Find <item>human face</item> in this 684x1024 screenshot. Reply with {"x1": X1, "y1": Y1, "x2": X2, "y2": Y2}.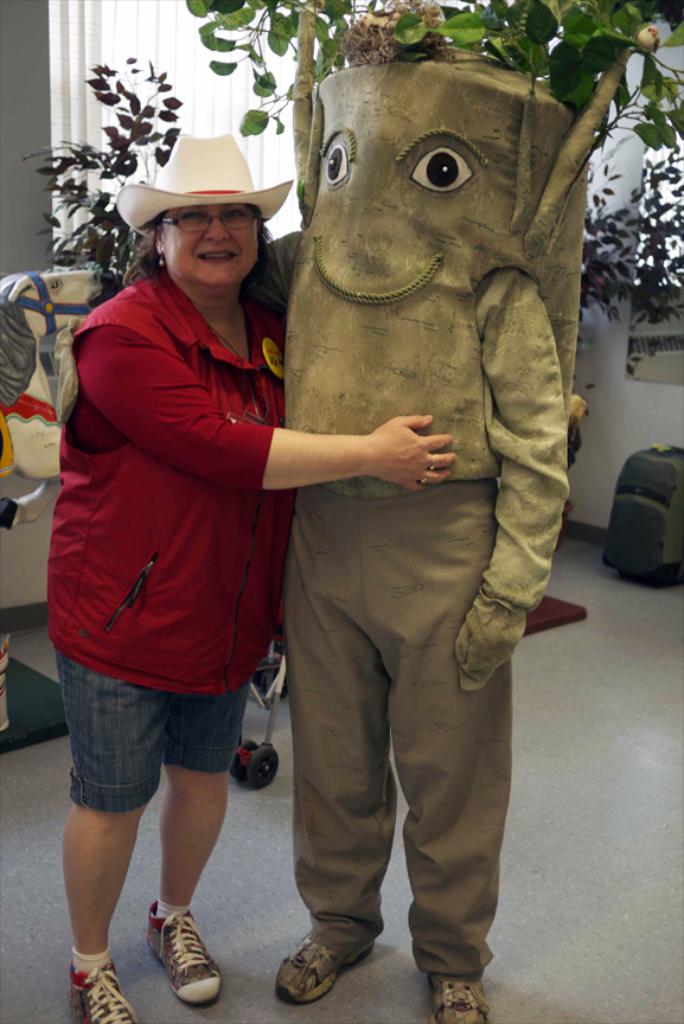
{"x1": 172, "y1": 199, "x2": 260, "y2": 282}.
